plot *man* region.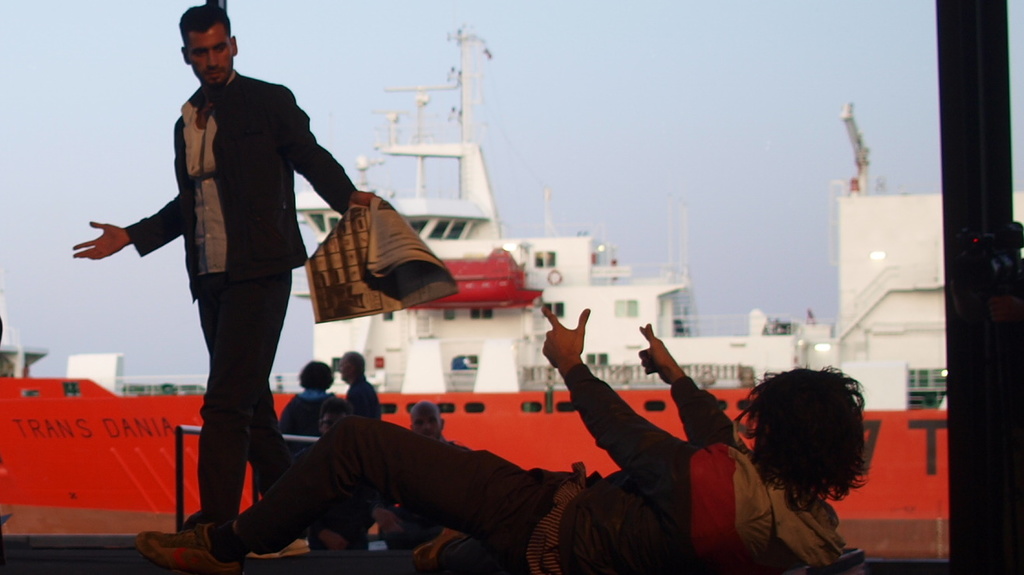
Plotted at [333, 347, 380, 552].
